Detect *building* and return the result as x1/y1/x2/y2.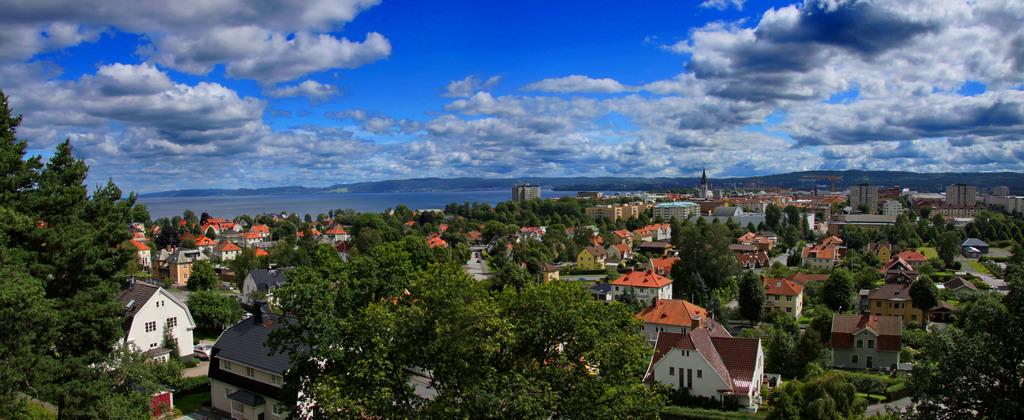
653/205/696/220.
